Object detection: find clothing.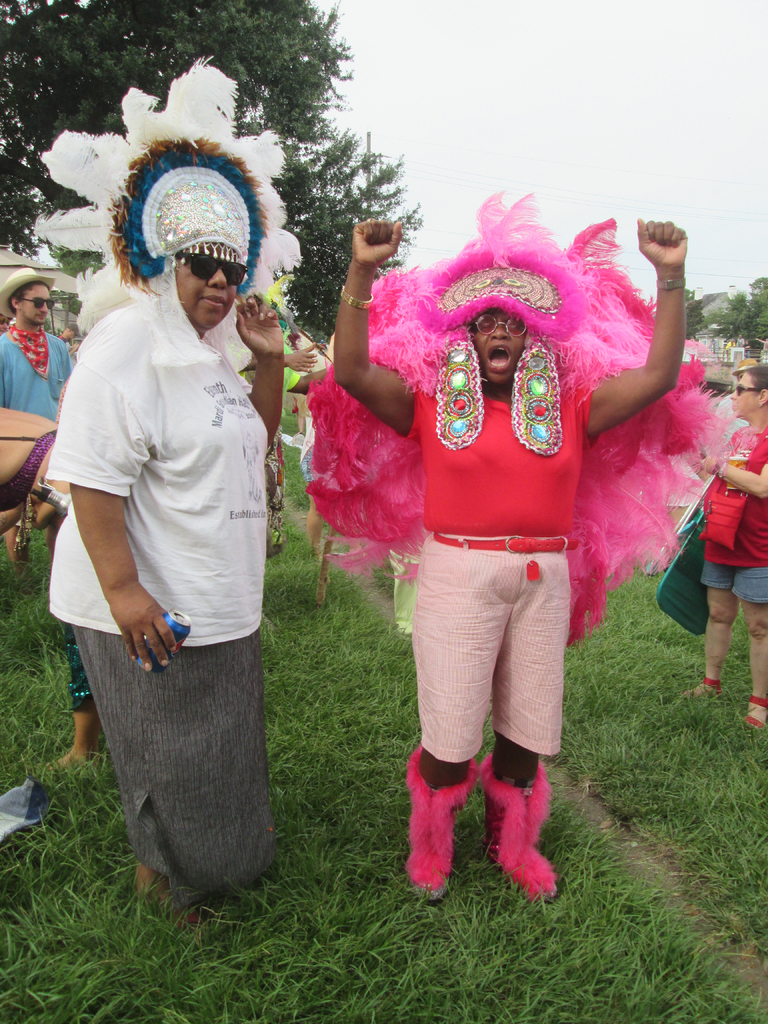
box(0, 422, 93, 714).
